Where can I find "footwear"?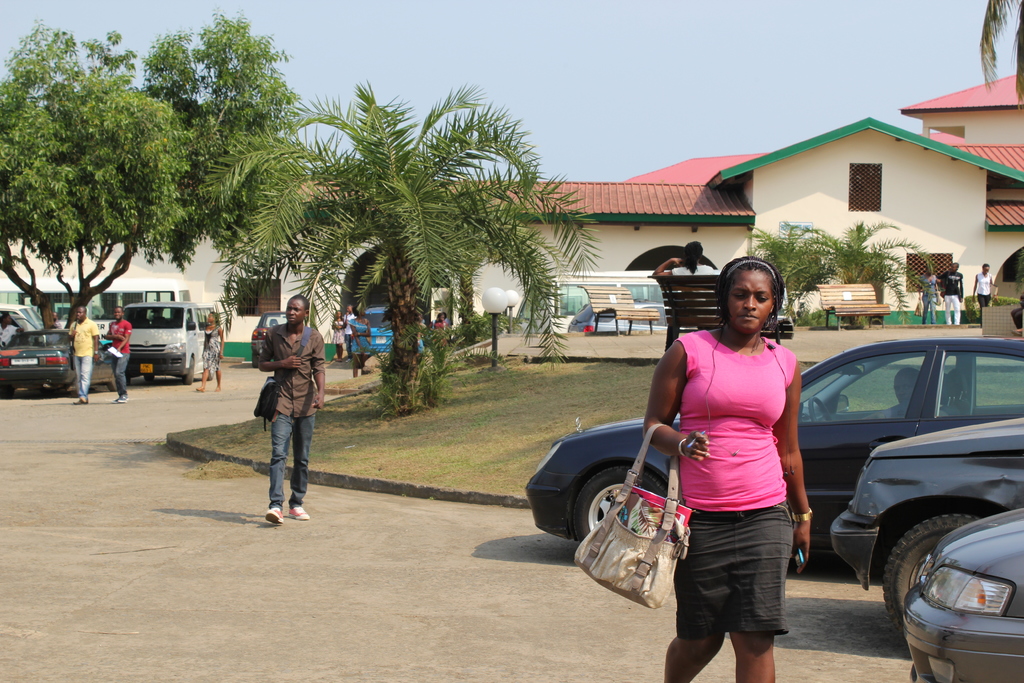
You can find it at region(116, 390, 132, 404).
